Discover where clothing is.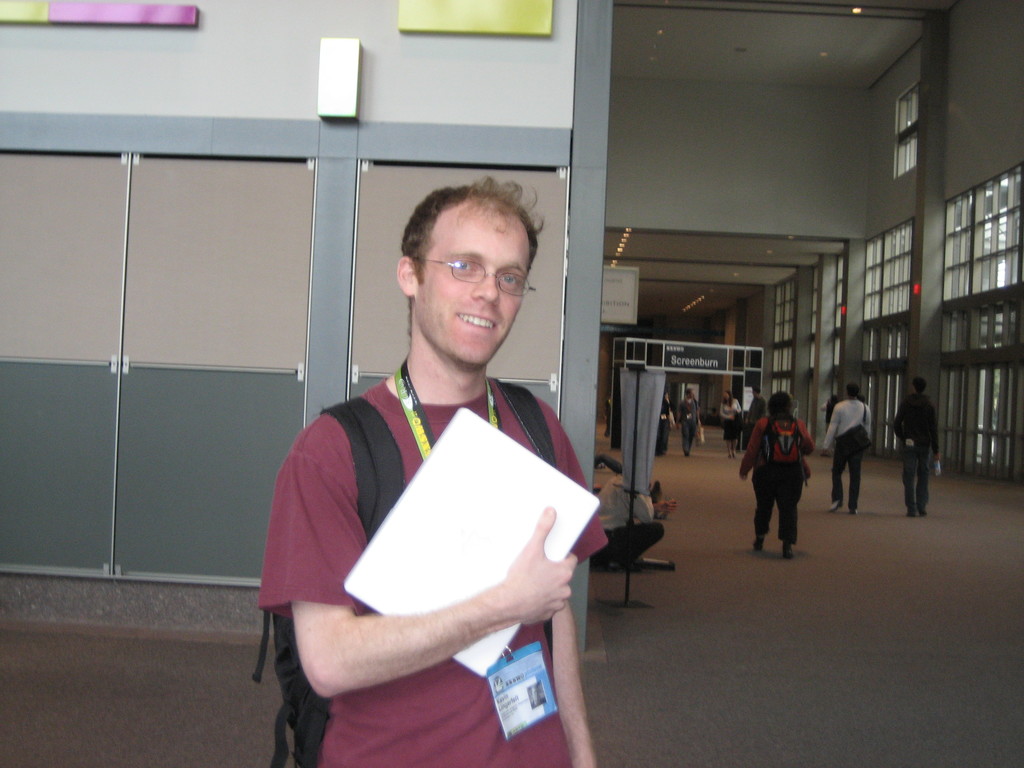
Discovered at l=588, t=483, r=669, b=573.
